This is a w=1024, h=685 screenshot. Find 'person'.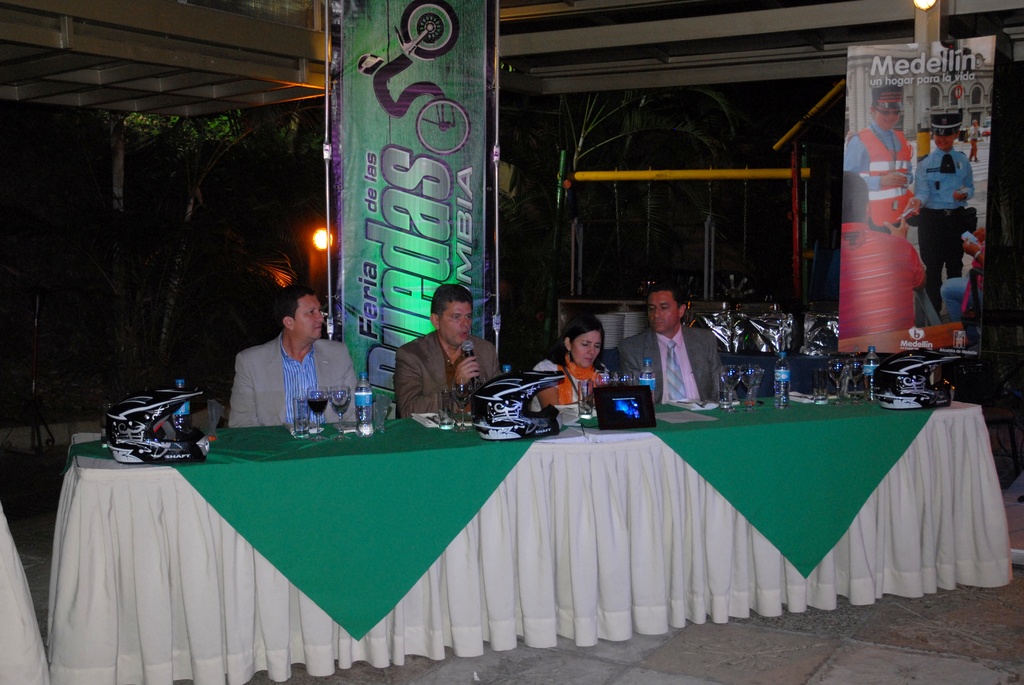
Bounding box: [836, 169, 929, 340].
